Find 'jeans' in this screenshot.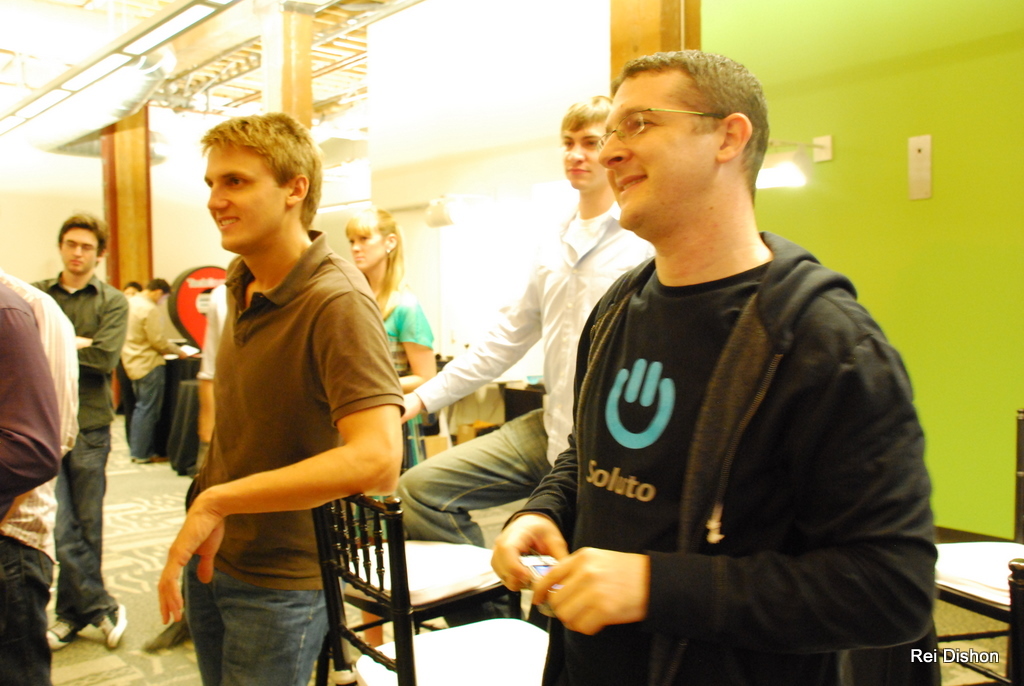
The bounding box for 'jeans' is [169, 552, 341, 680].
